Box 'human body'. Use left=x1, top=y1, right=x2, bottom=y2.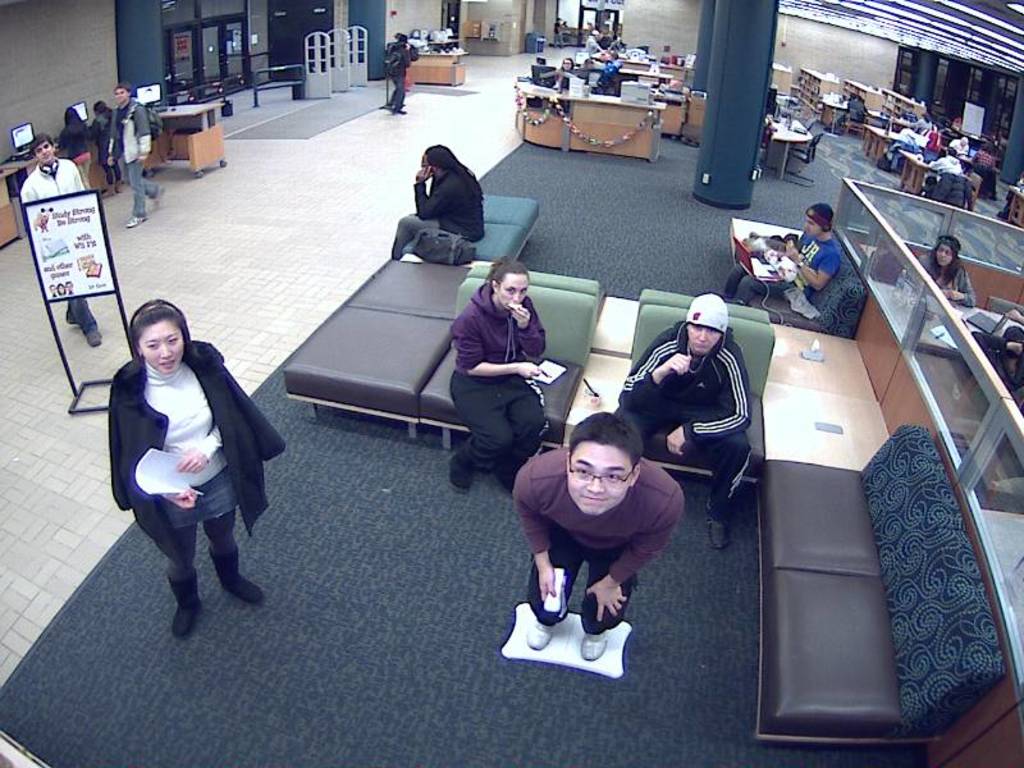
left=63, top=110, right=86, bottom=160.
